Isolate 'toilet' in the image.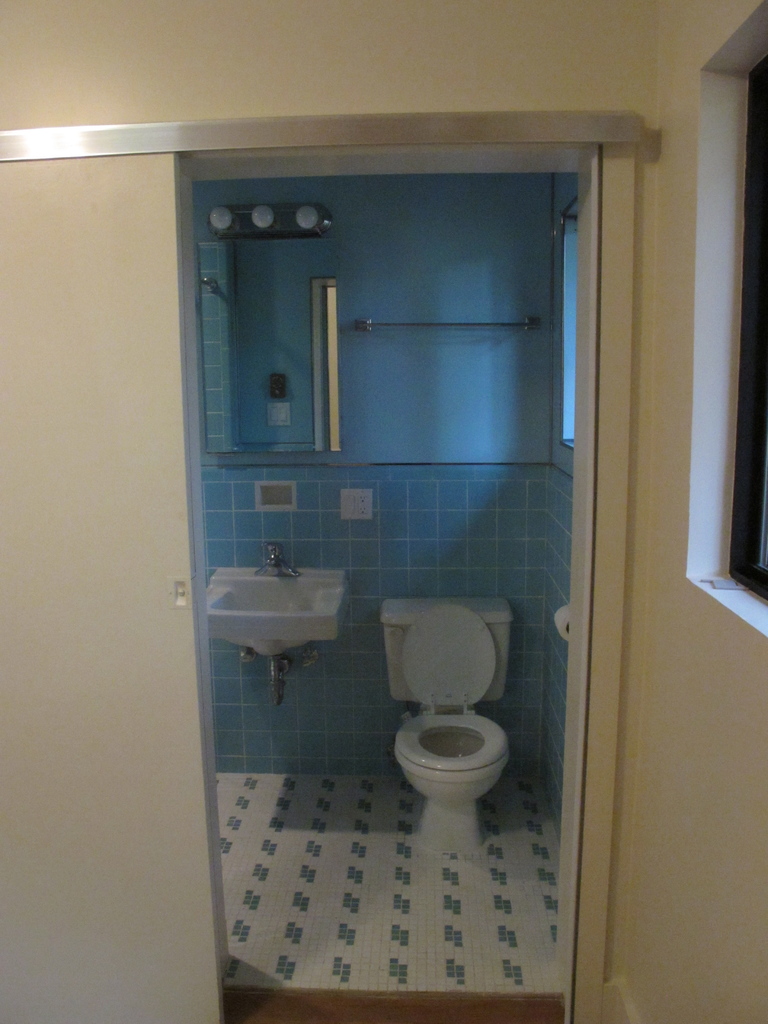
Isolated region: [left=359, top=591, right=532, bottom=822].
